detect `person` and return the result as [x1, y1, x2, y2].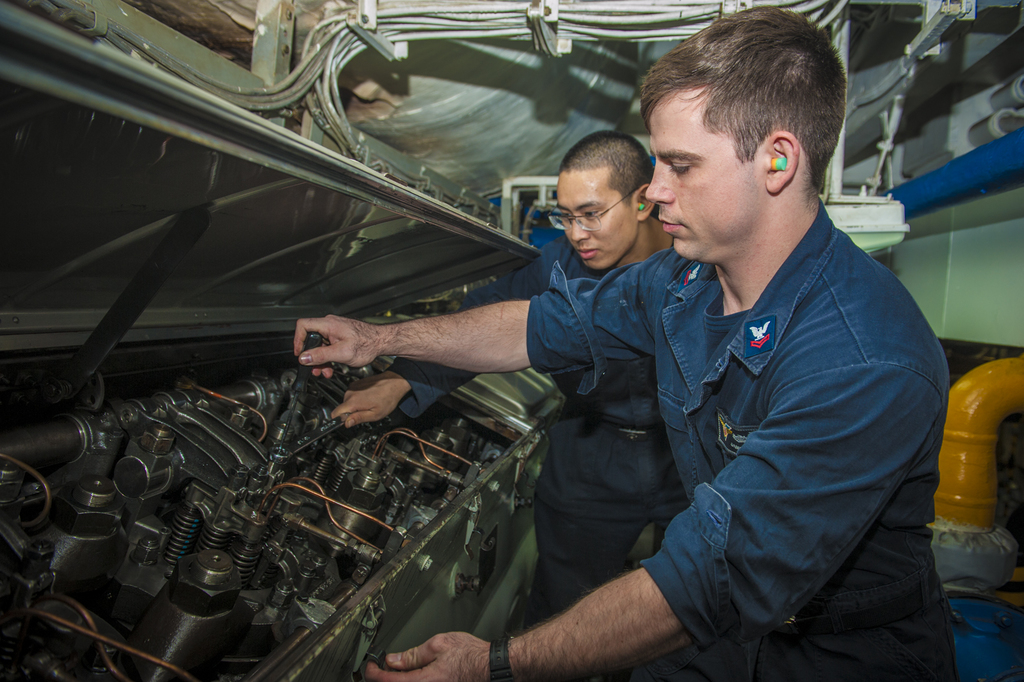
[333, 131, 689, 681].
